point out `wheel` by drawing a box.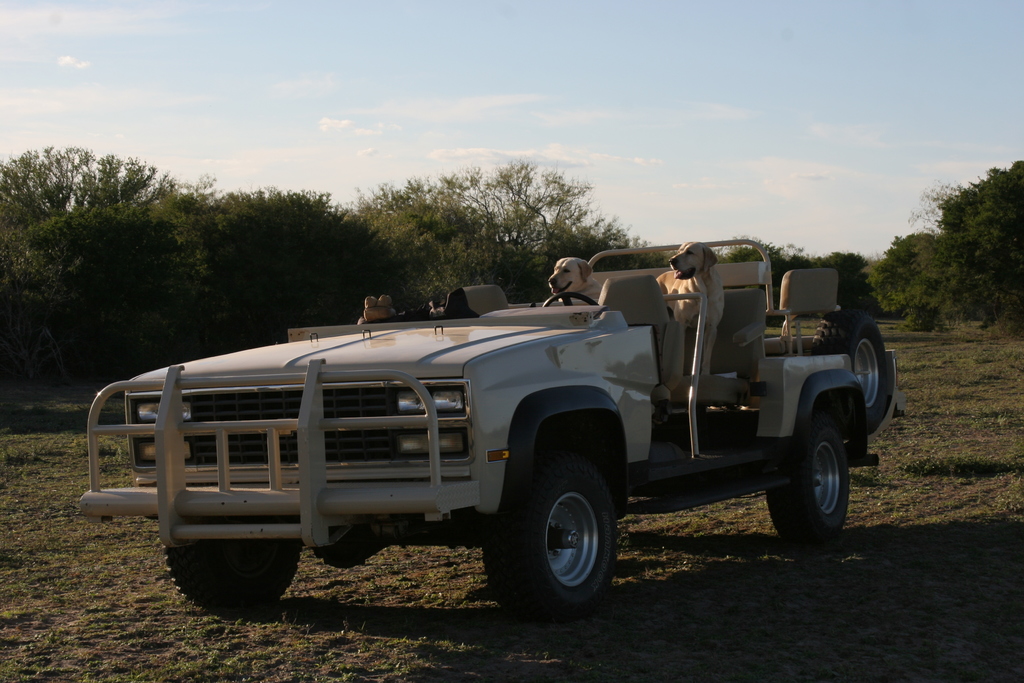
765,411,850,545.
